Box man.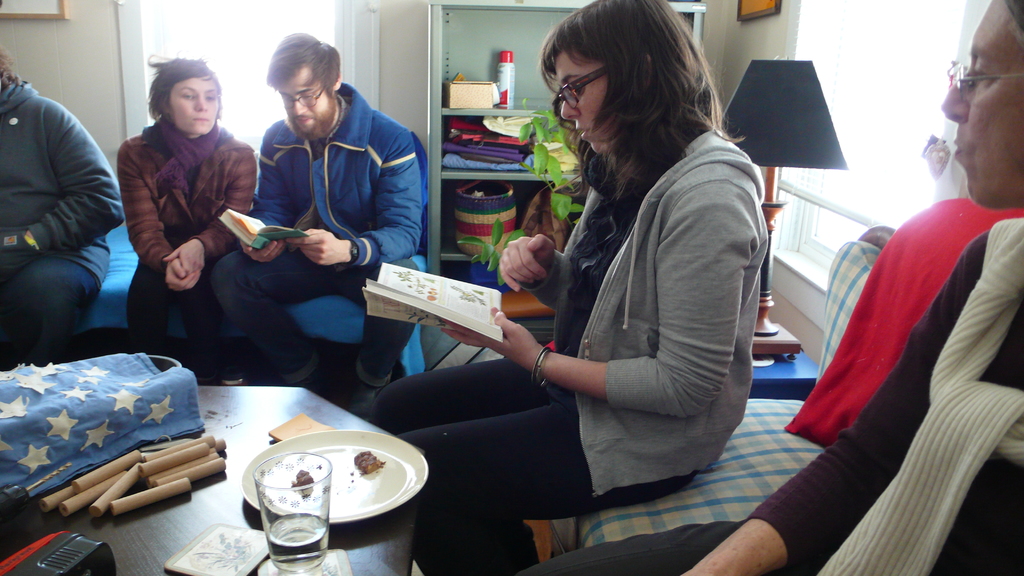
x1=179 y1=52 x2=420 y2=381.
